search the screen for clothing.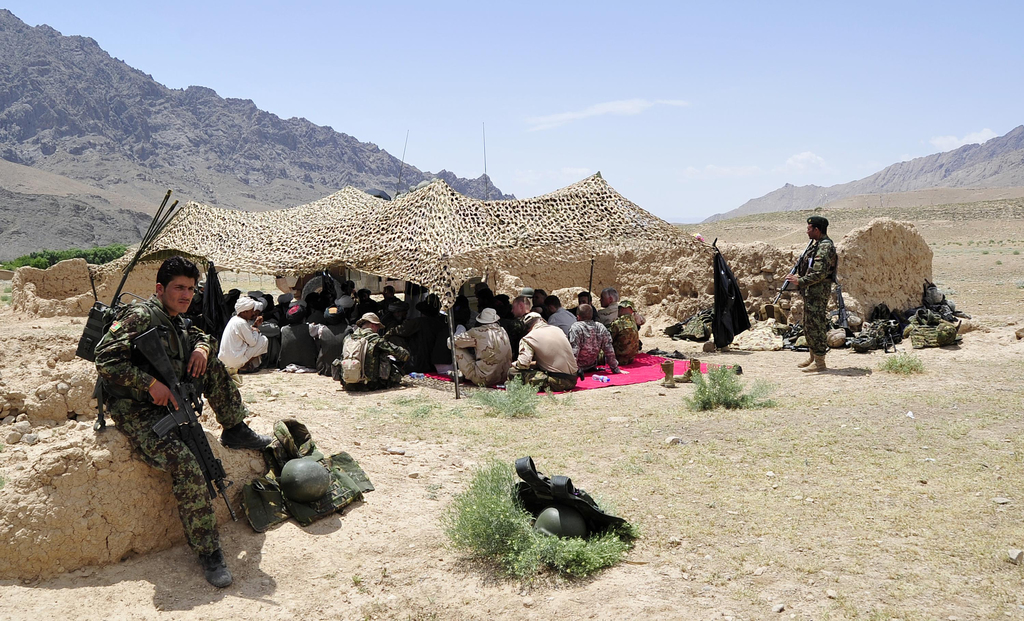
Found at l=206, t=302, r=271, b=370.
